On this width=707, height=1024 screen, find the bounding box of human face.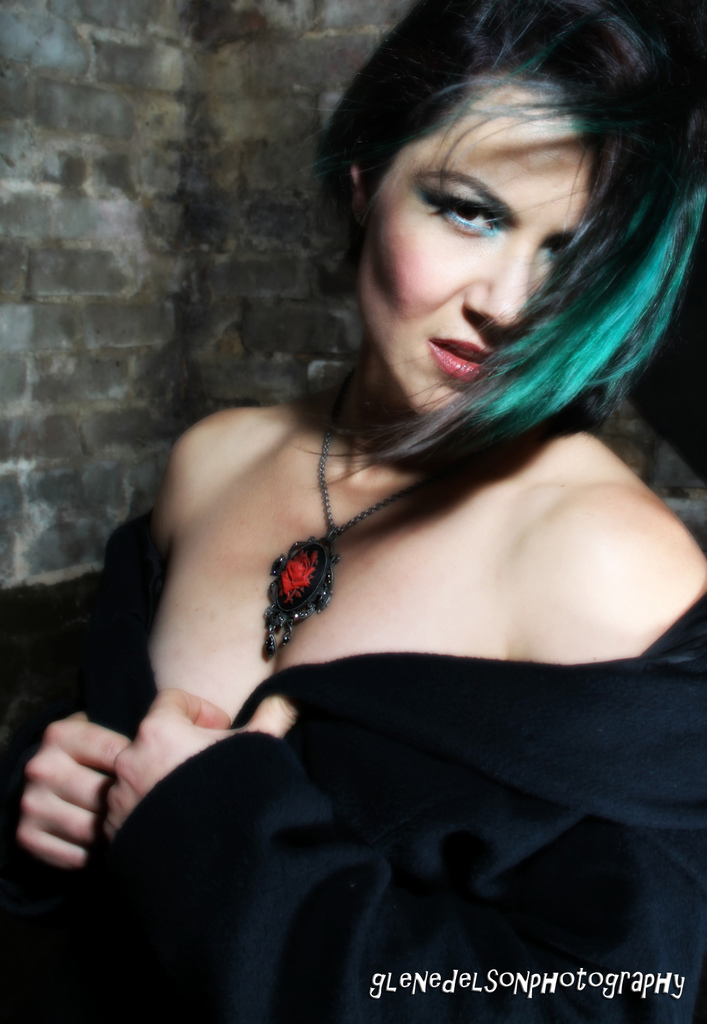
Bounding box: rect(359, 80, 587, 412).
